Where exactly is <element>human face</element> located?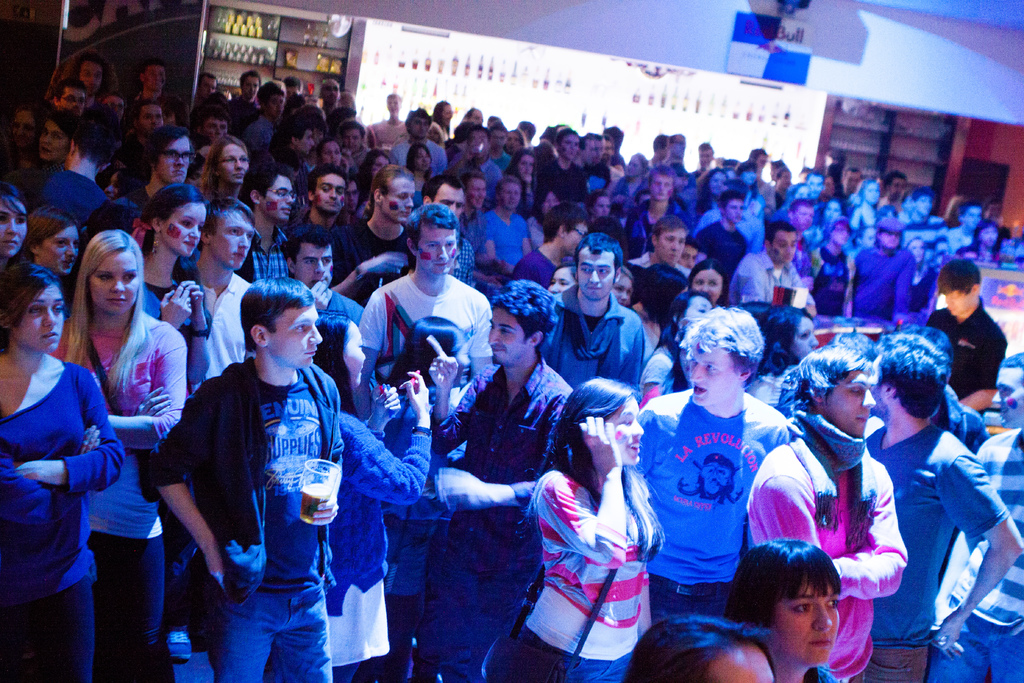
Its bounding box is 710/171/726/195.
